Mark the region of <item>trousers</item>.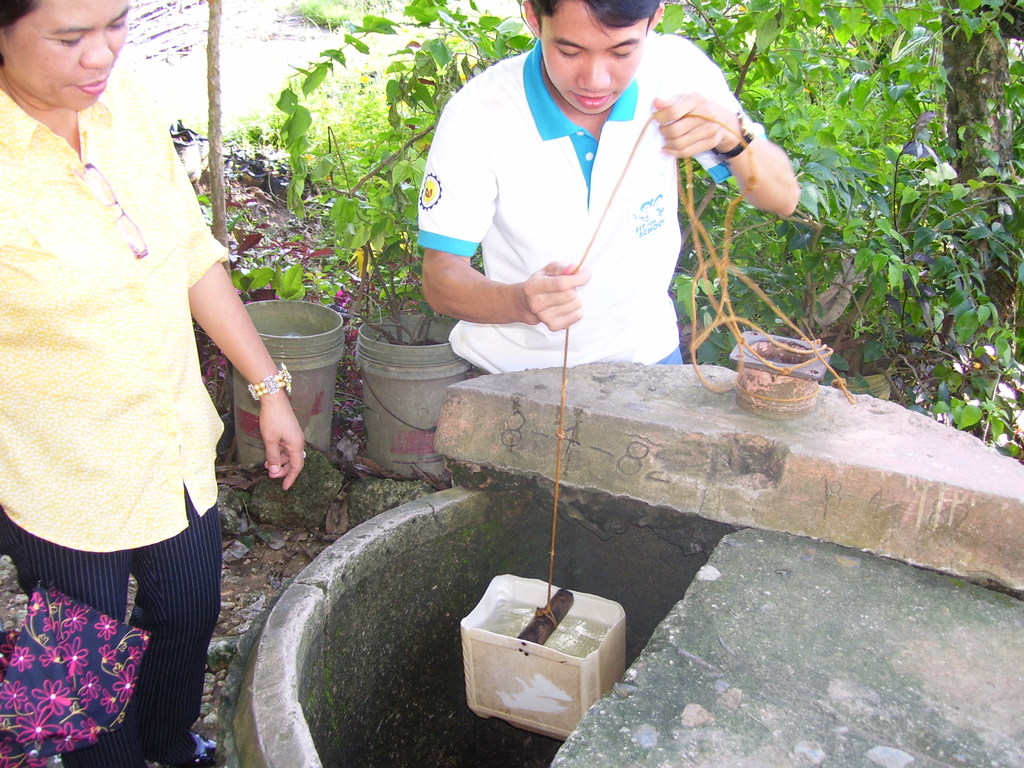
Region: <box>14,531,214,718</box>.
